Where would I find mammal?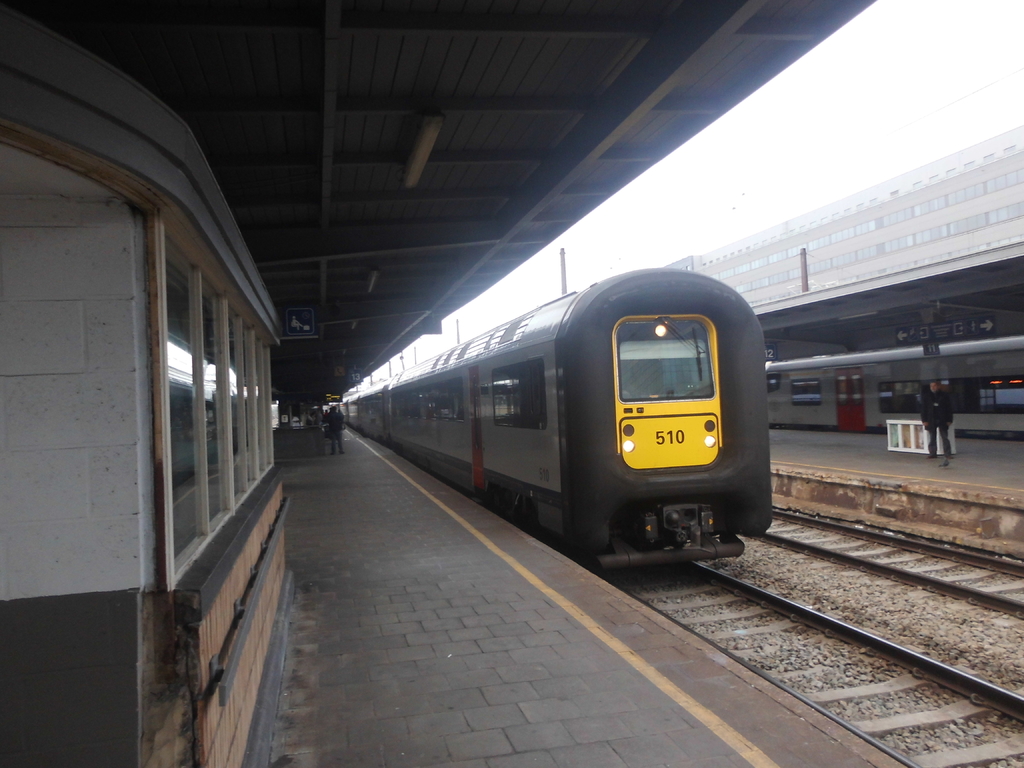
At x1=917 y1=380 x2=949 y2=452.
